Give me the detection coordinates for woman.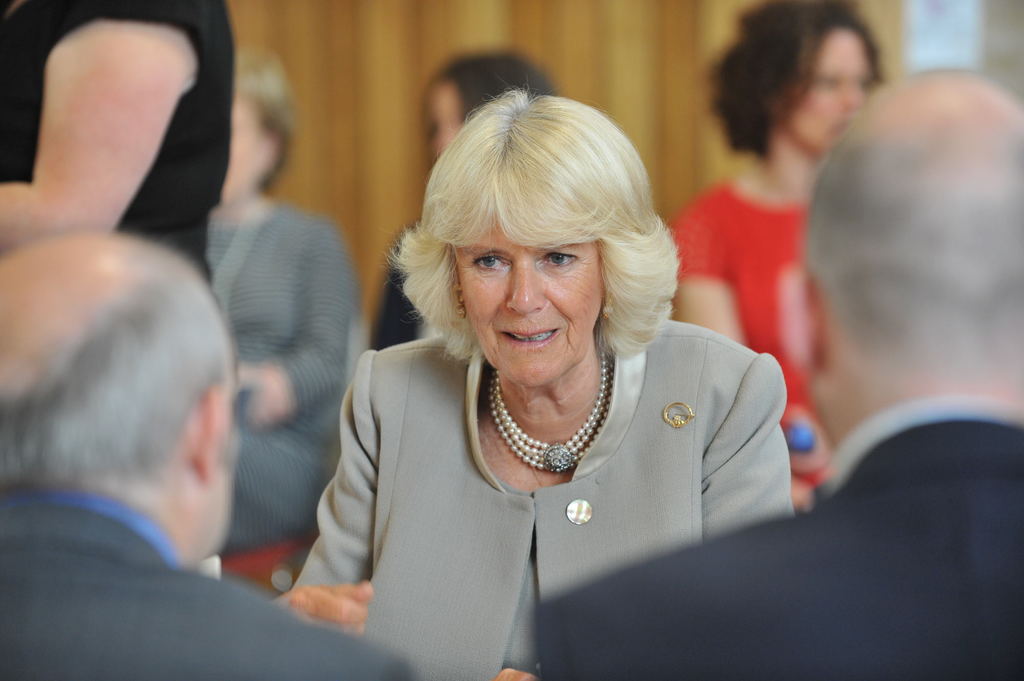
select_region(664, 0, 884, 506).
